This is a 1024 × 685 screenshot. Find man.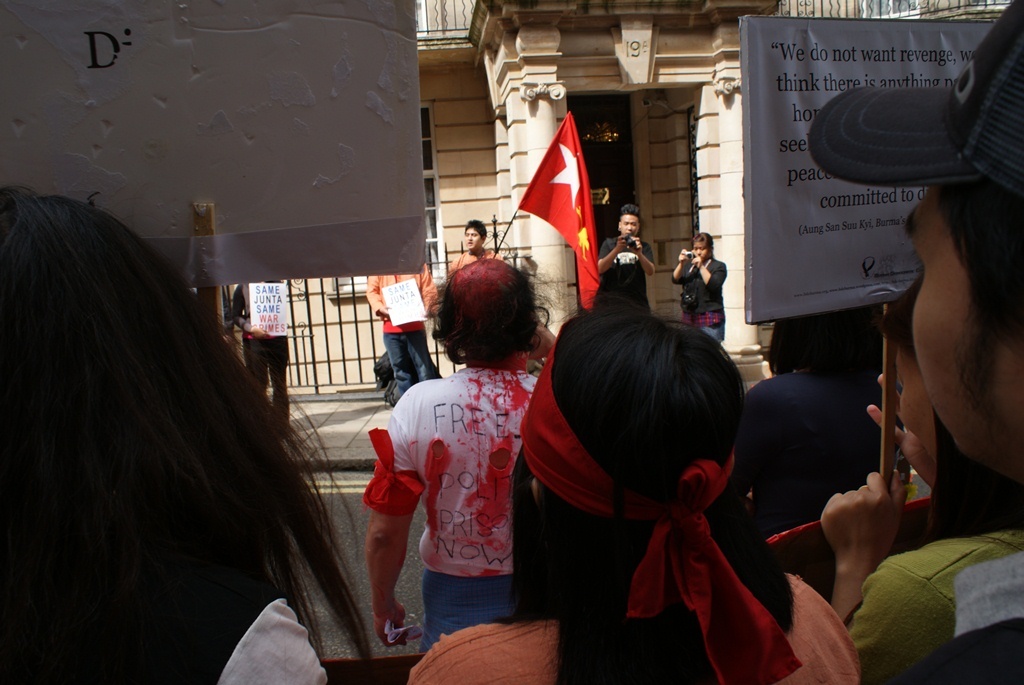
Bounding box: [364,260,440,402].
